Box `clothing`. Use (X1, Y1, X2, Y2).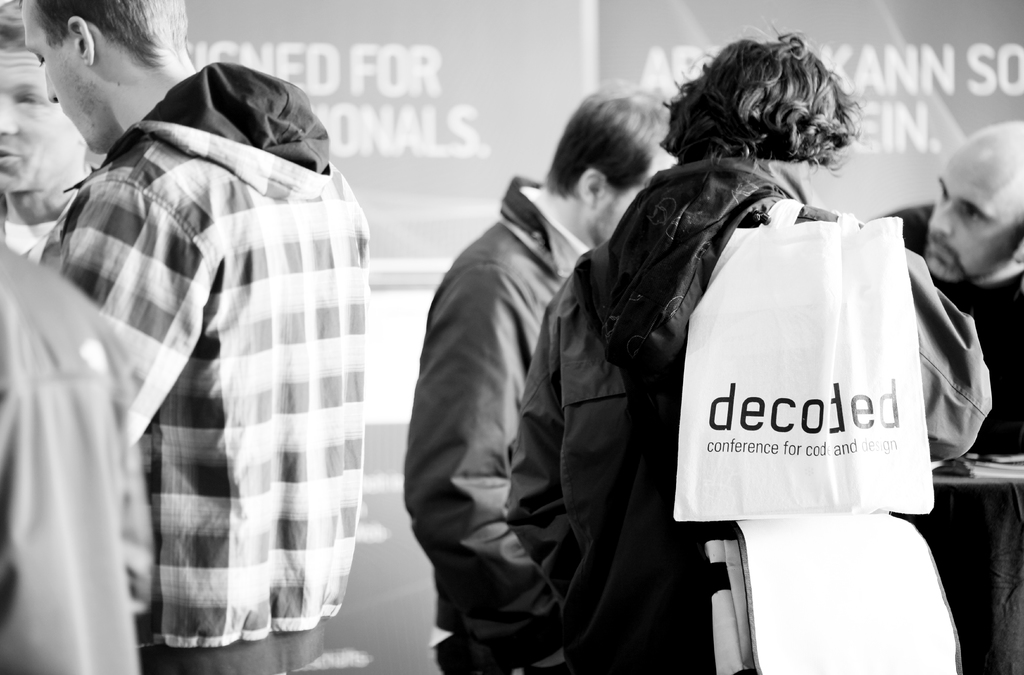
(488, 163, 998, 674).
